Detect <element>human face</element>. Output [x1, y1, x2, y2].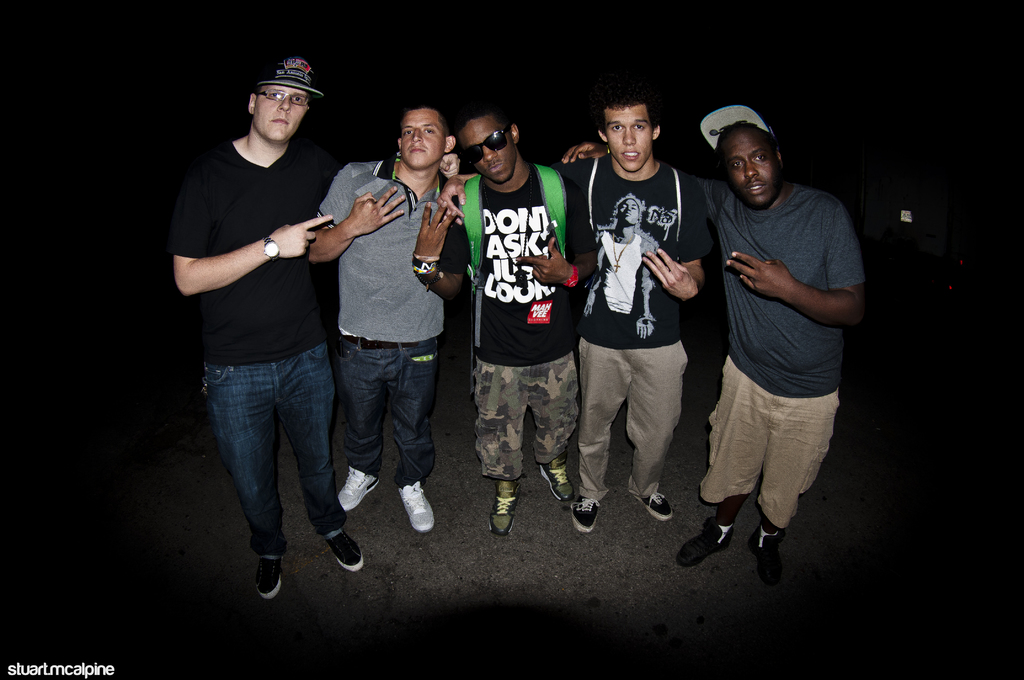
[399, 108, 447, 170].
